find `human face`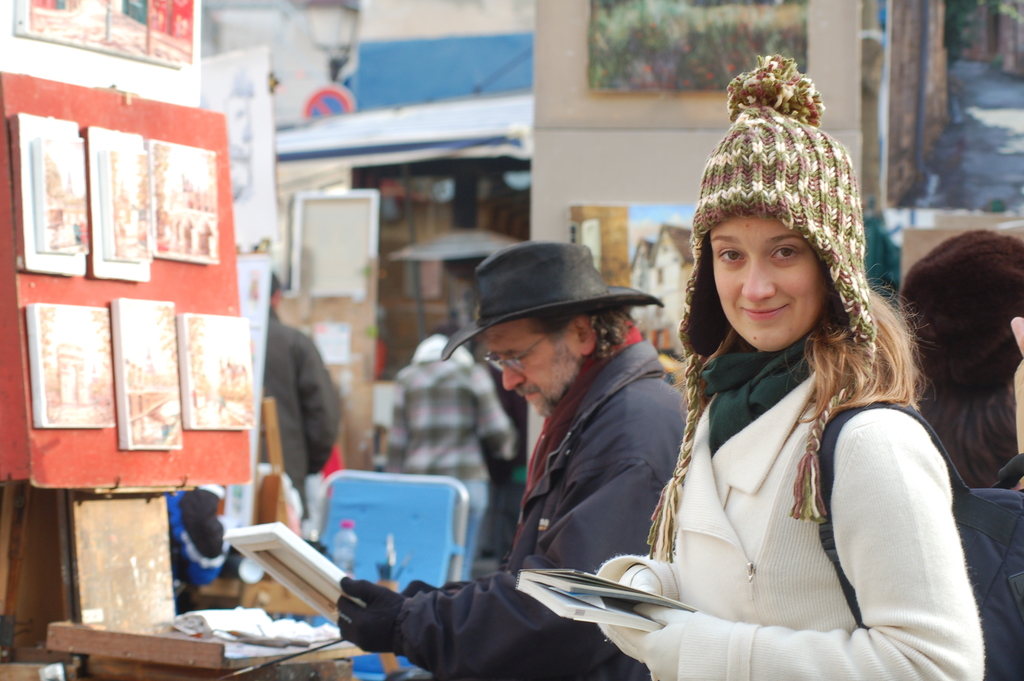
705,220,824,354
